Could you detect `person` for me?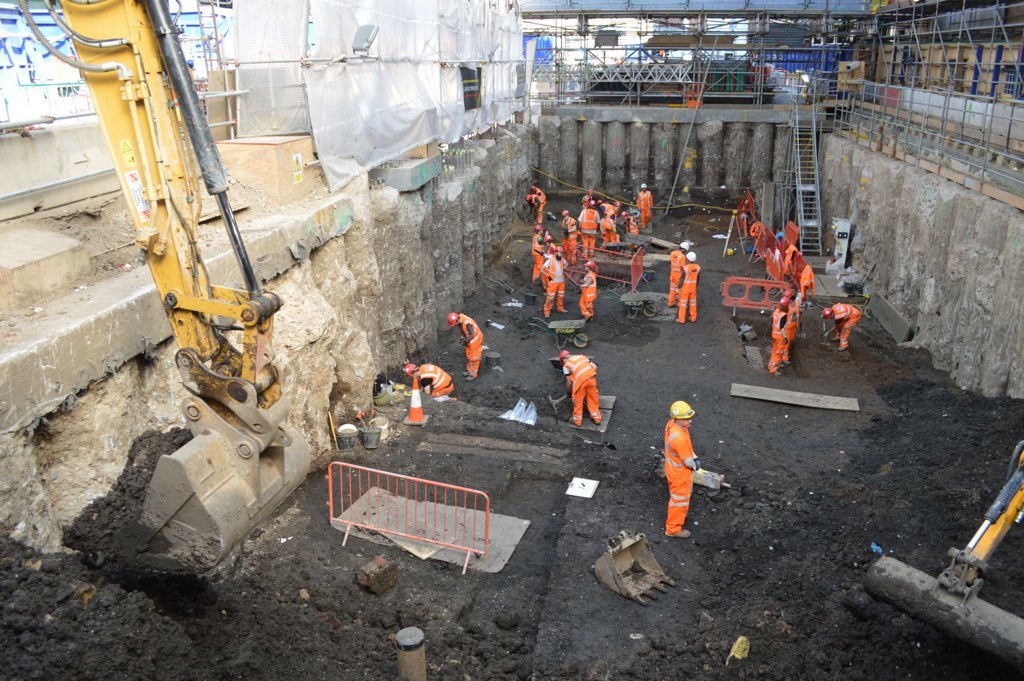
Detection result: locate(679, 248, 705, 325).
